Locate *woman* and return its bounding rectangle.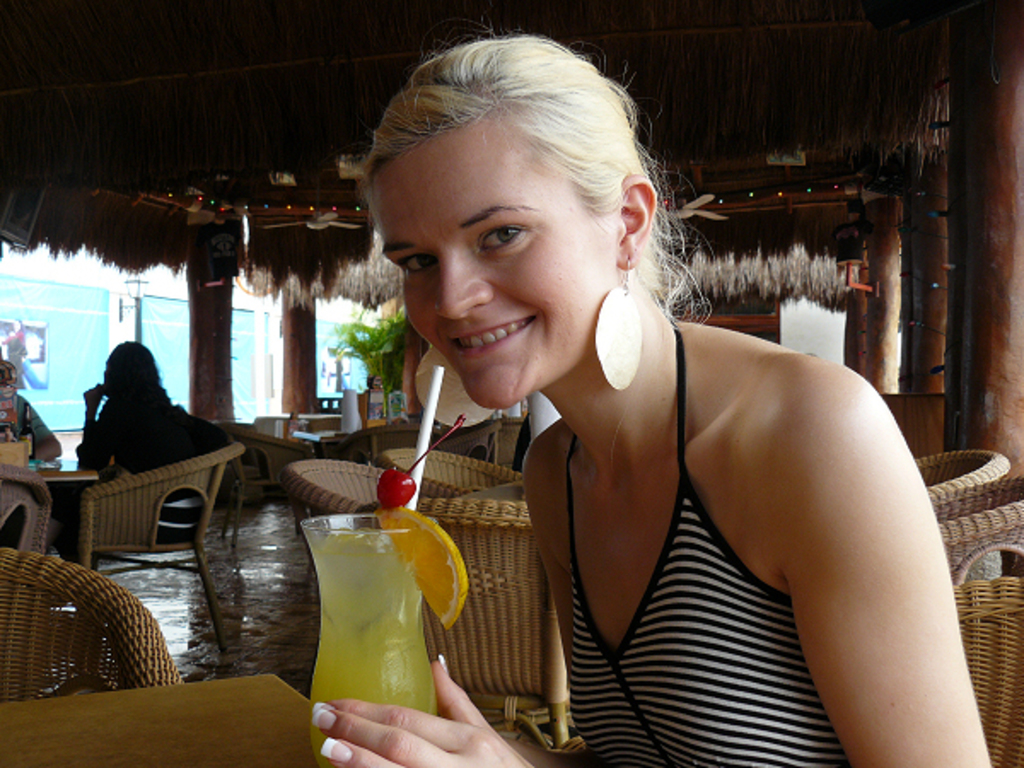
bbox=[65, 340, 177, 517].
